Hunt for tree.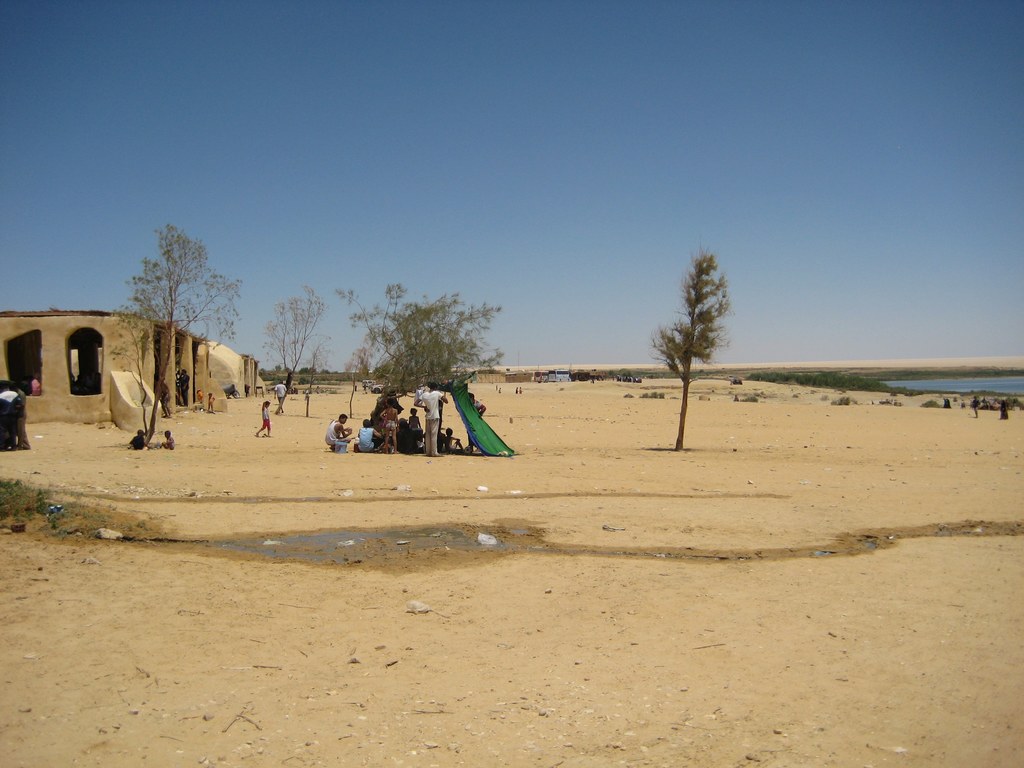
Hunted down at box(330, 275, 513, 397).
